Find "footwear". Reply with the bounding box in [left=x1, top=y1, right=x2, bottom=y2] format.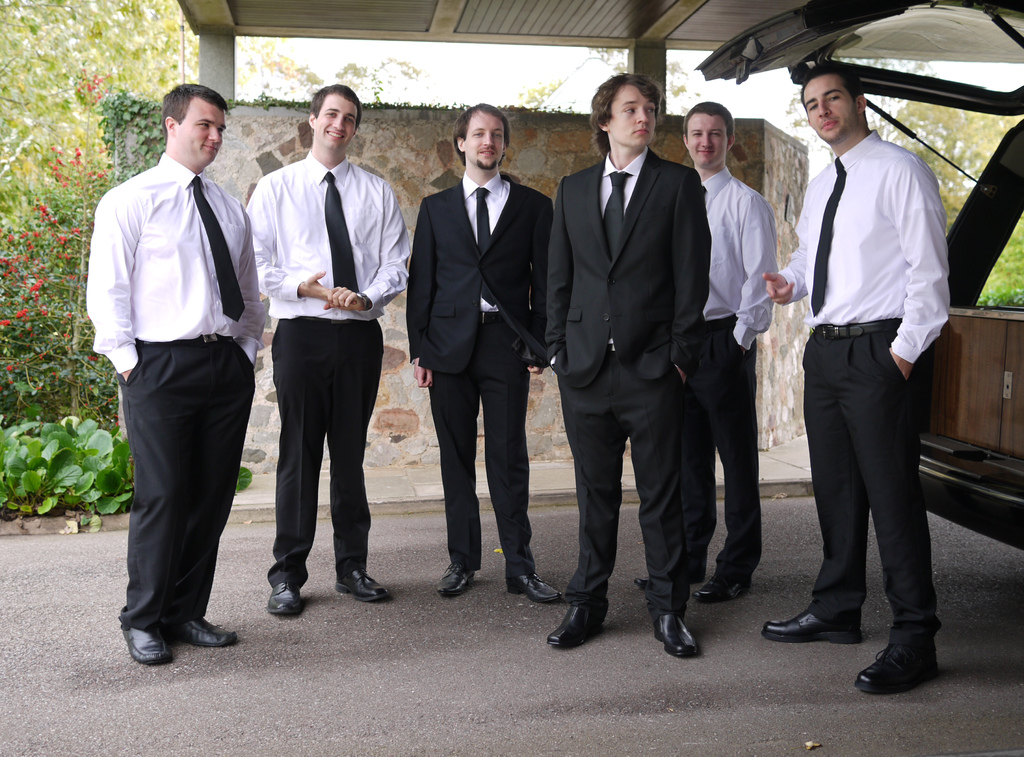
[left=691, top=573, right=747, bottom=605].
